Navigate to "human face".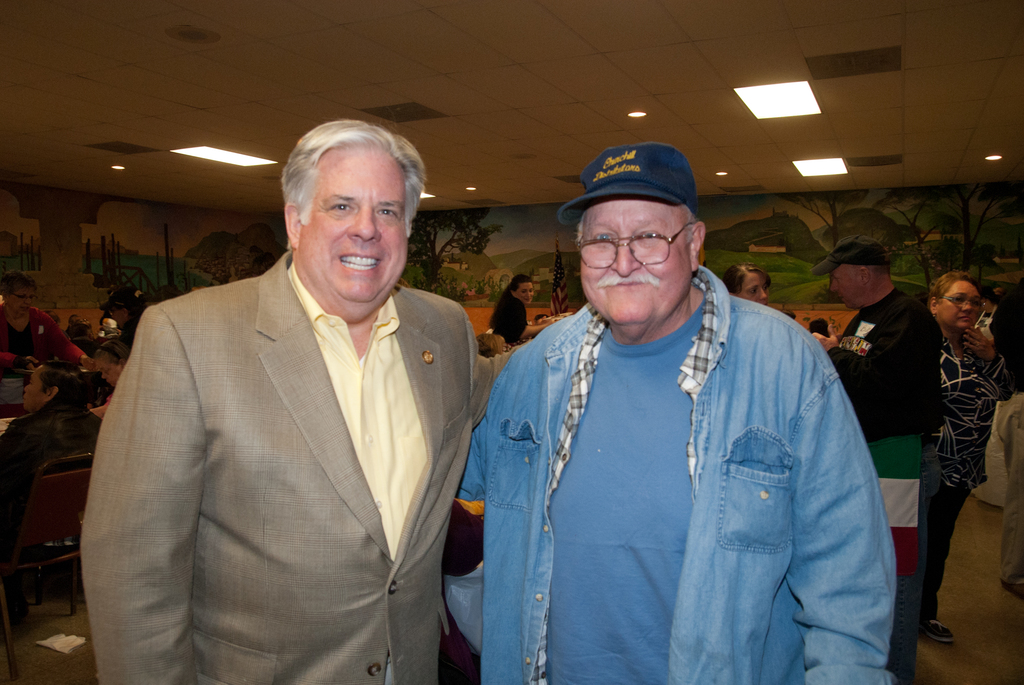
Navigation target: 518:275:532:300.
